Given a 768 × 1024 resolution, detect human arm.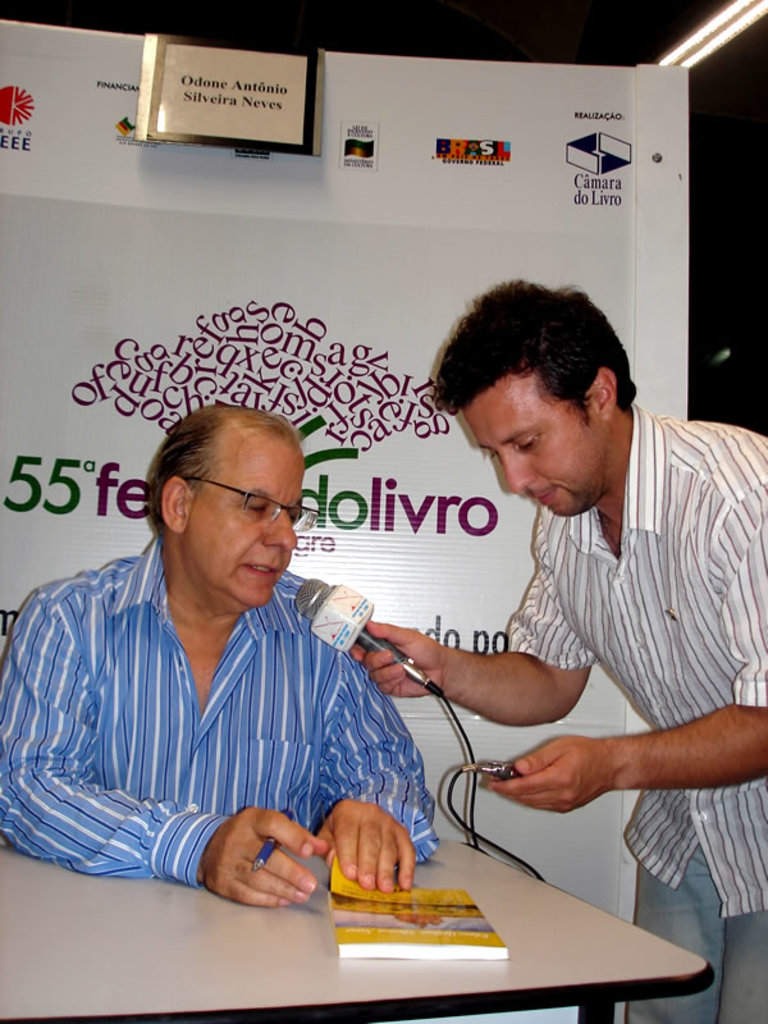
[351, 506, 591, 728].
